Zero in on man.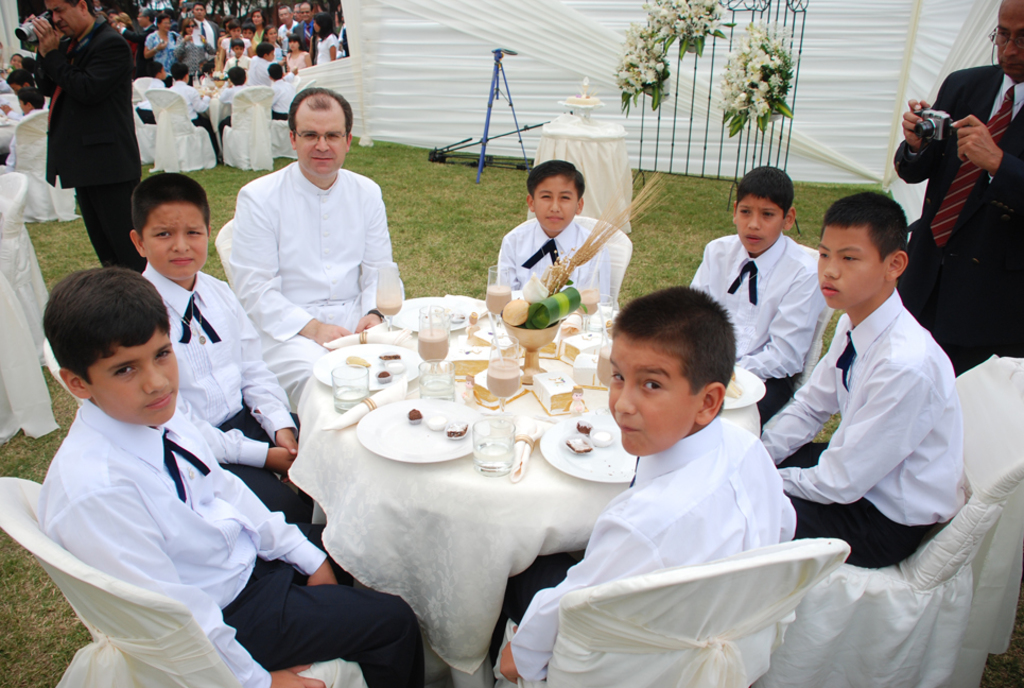
Zeroed in: 890:0:1023:377.
